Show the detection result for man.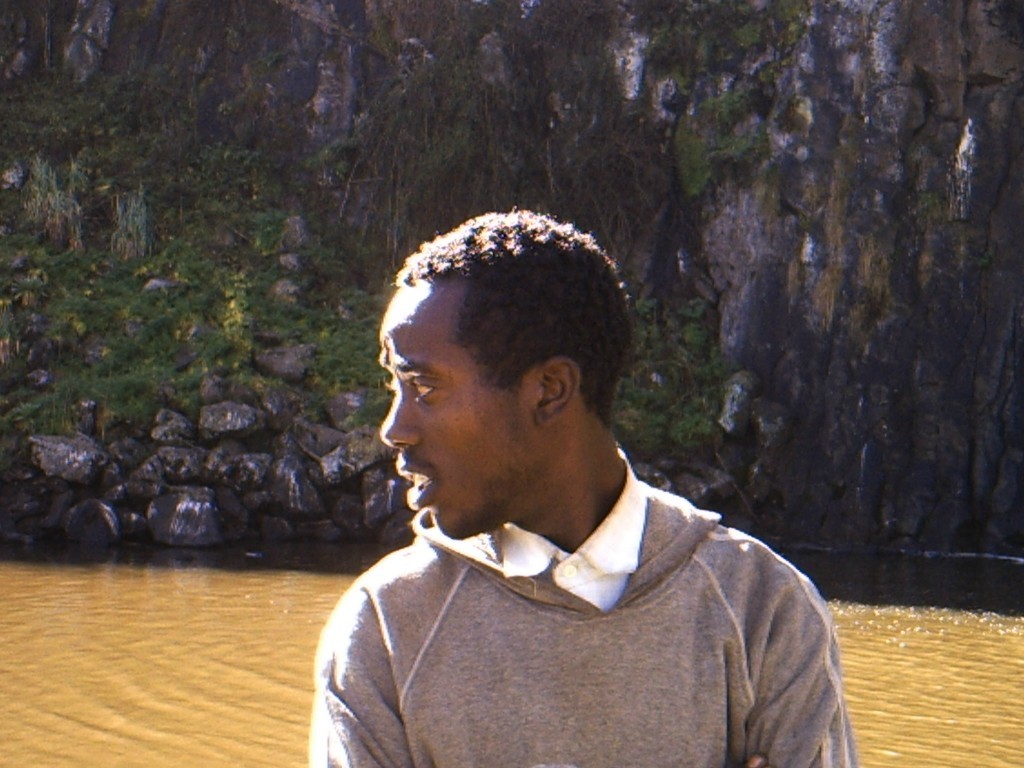
x1=278 y1=205 x2=859 y2=766.
